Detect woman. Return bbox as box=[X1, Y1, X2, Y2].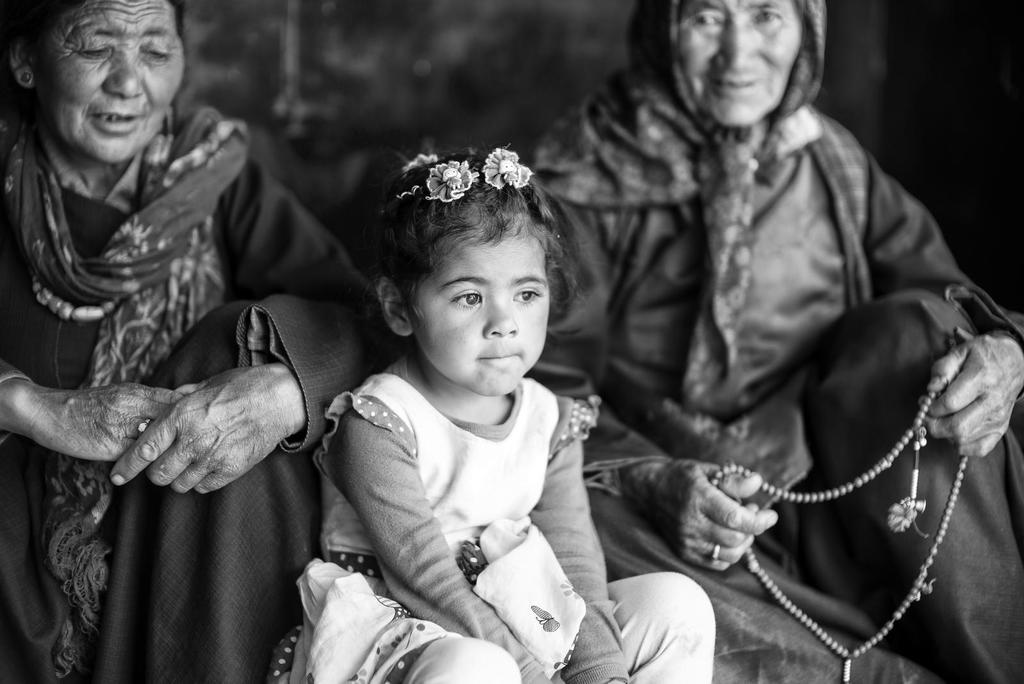
box=[521, 0, 1002, 665].
